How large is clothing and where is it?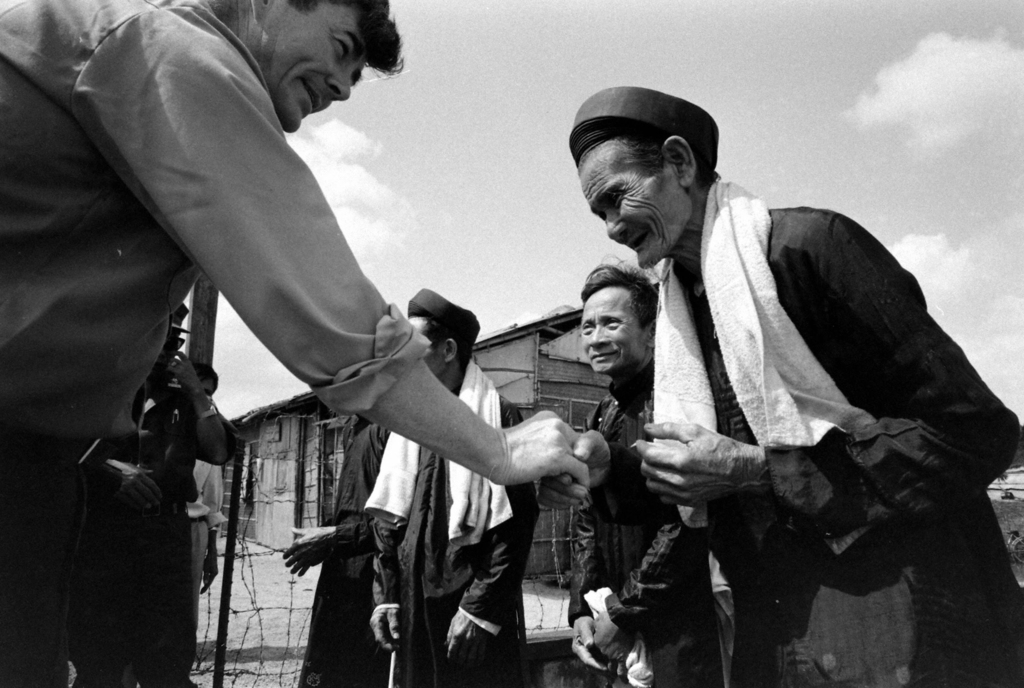
Bounding box: 184:433:224:630.
